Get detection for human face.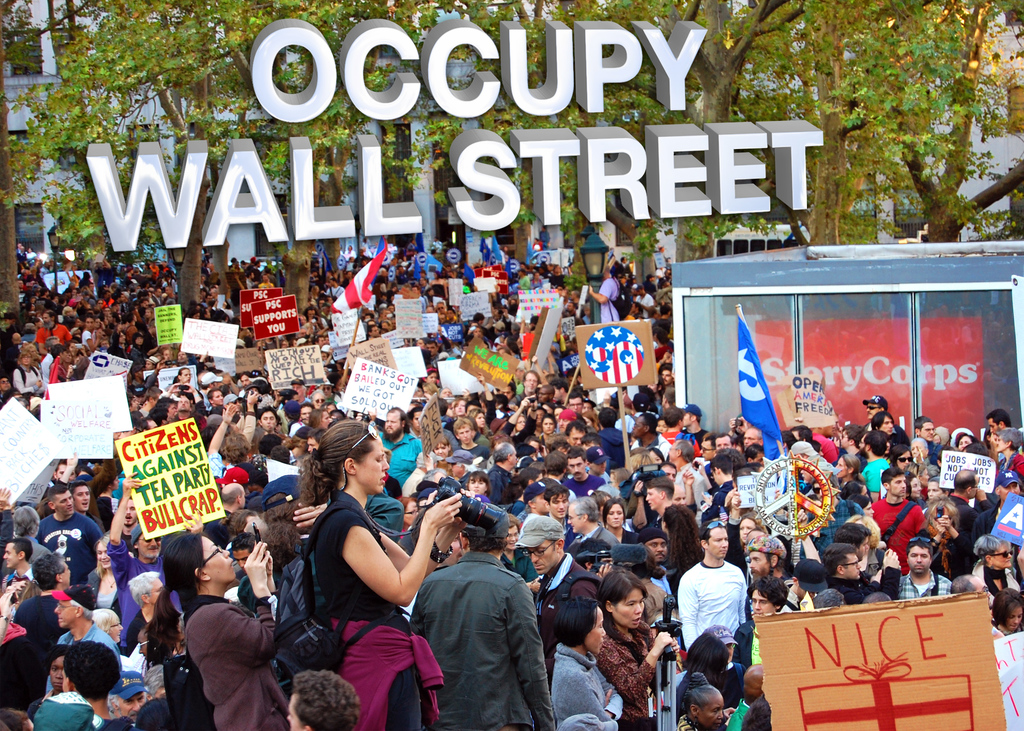
Detection: (x1=286, y1=392, x2=301, y2=406).
